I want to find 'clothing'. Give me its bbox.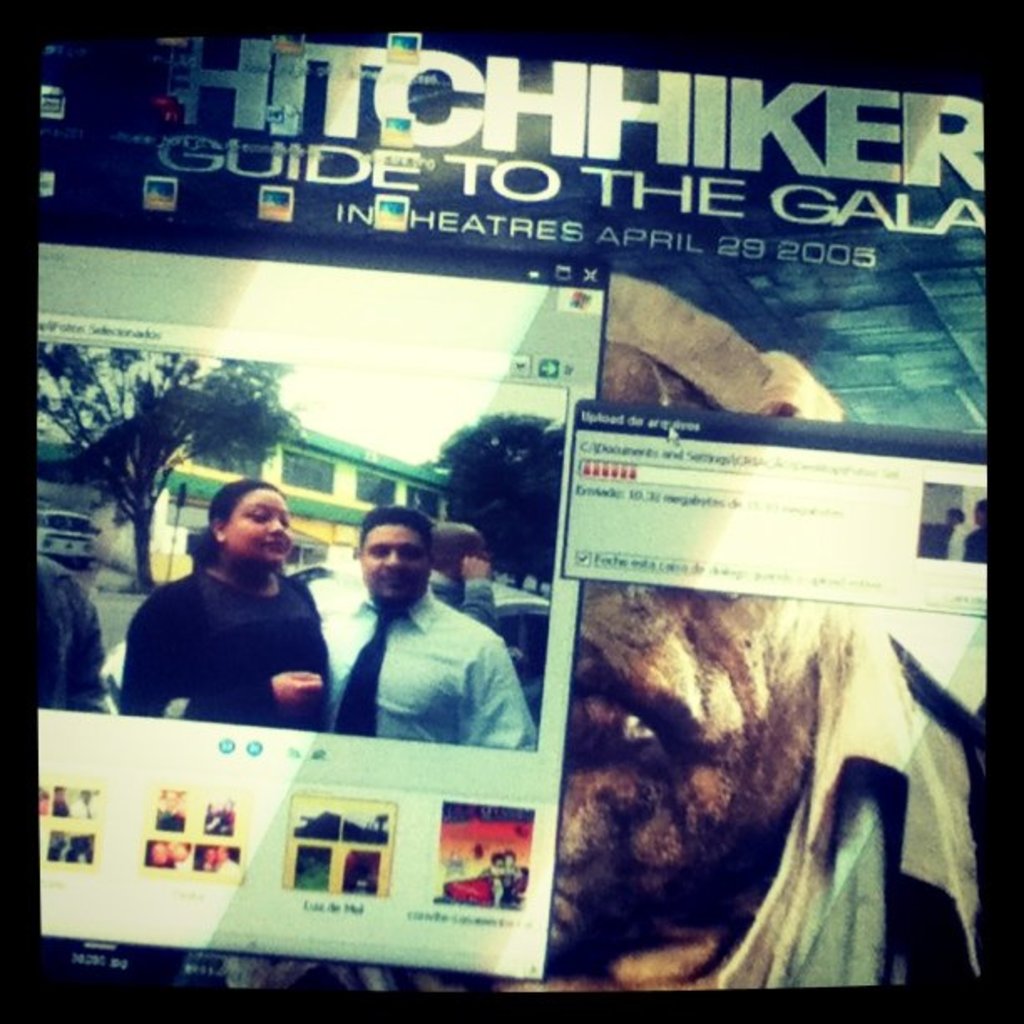
BBox(320, 579, 525, 741).
